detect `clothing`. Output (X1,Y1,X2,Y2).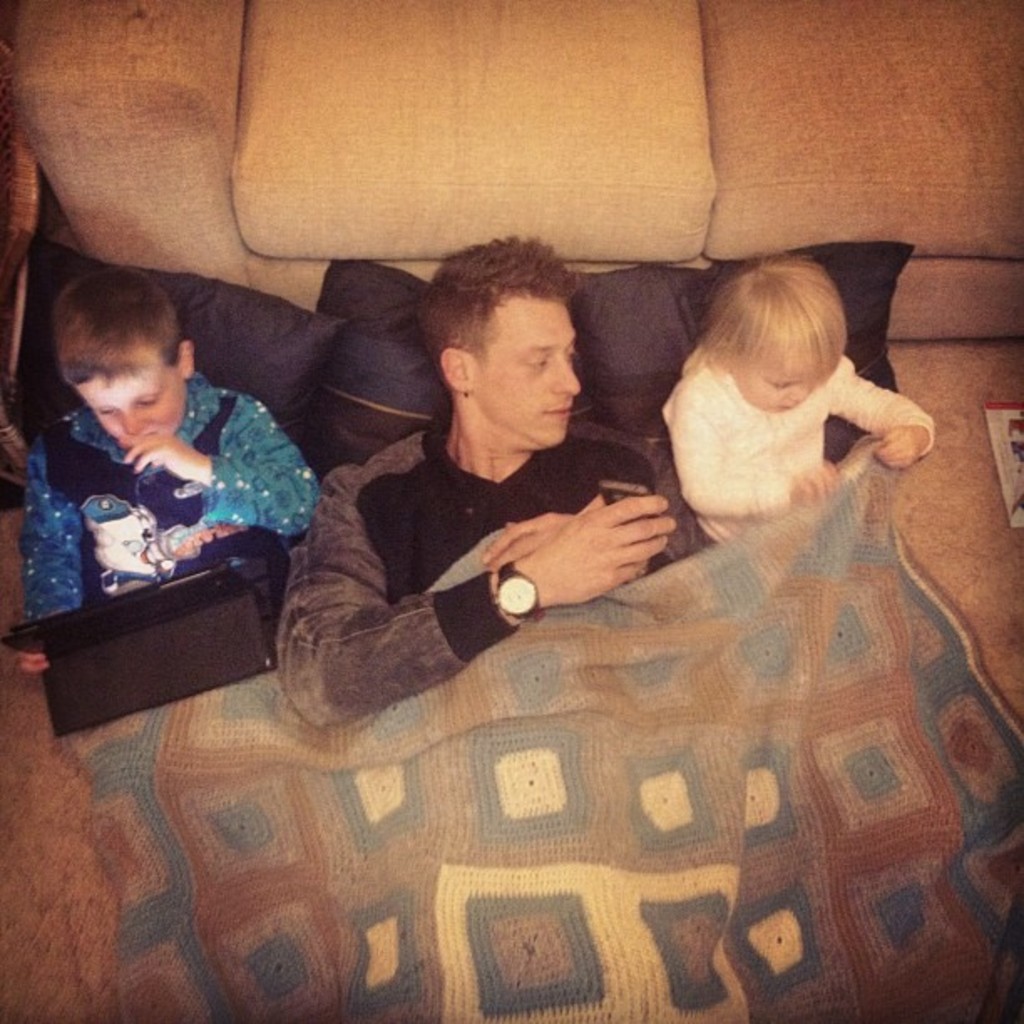
(637,360,888,607).
